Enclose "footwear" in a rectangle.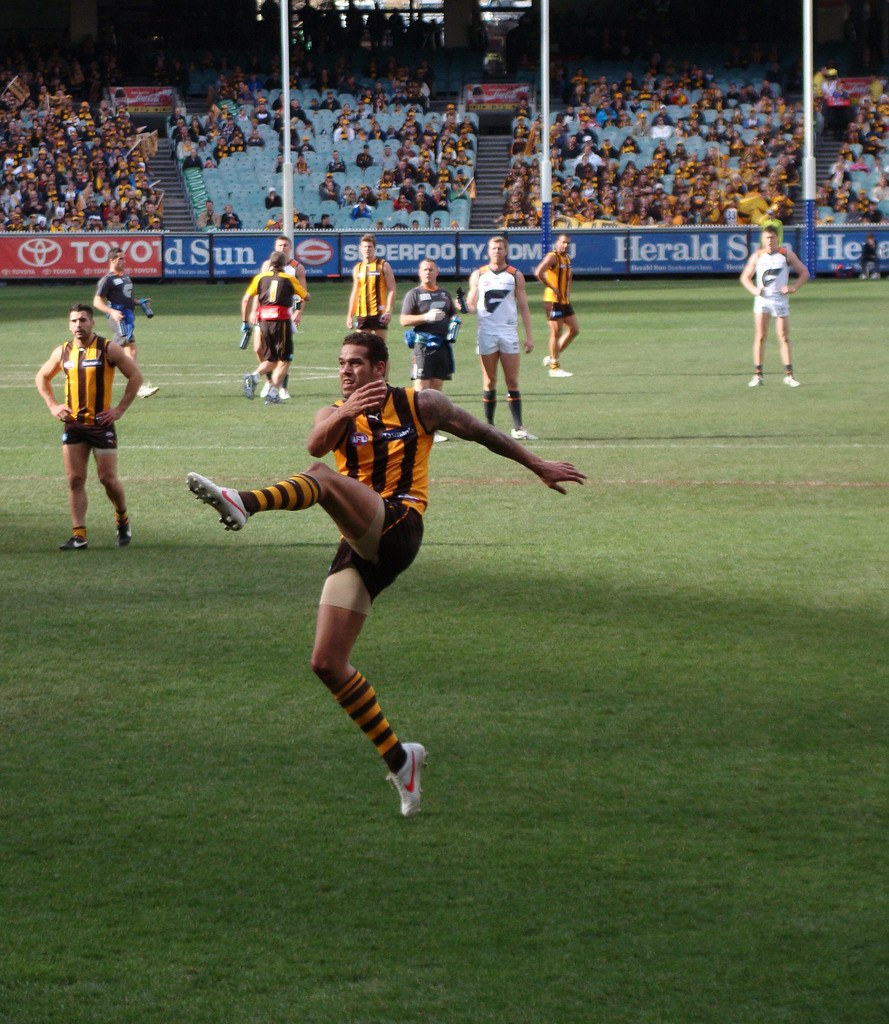
box=[511, 428, 537, 440].
